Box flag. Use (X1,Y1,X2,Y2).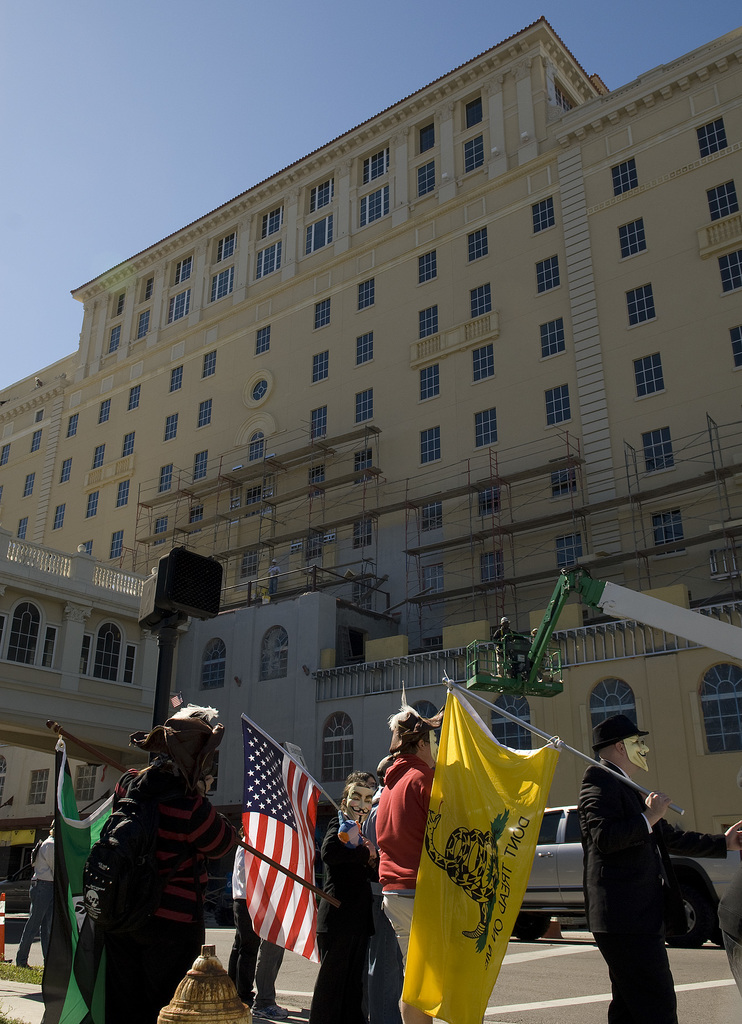
(21,739,124,1023).
